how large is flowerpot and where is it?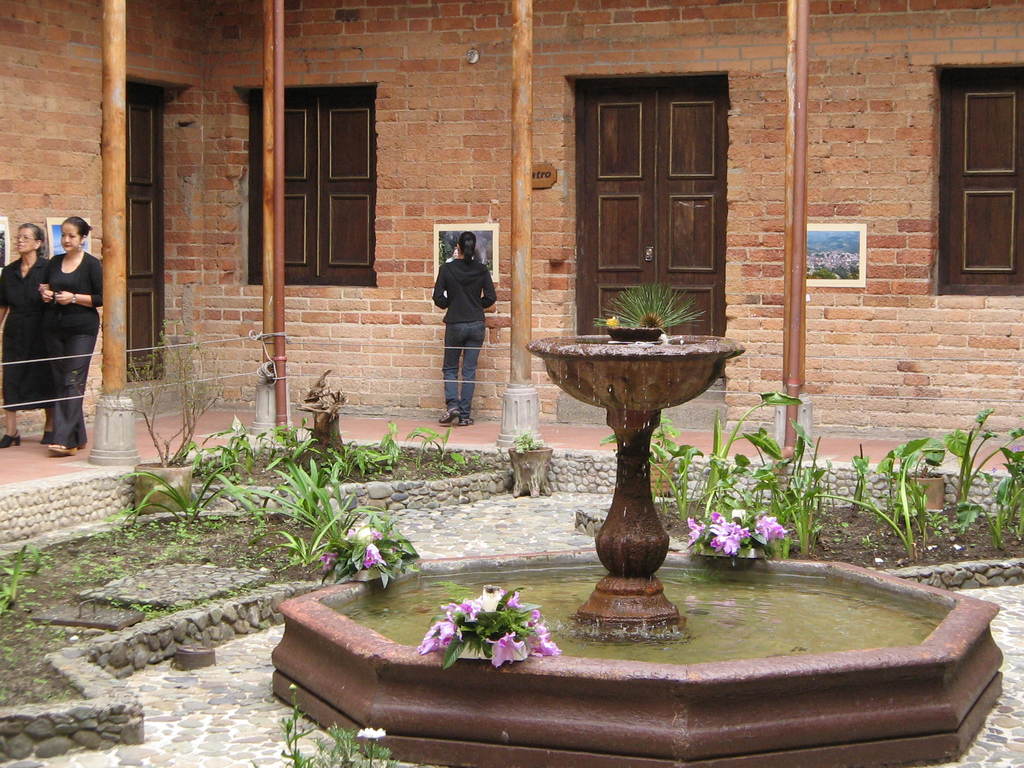
Bounding box: x1=134, y1=459, x2=192, y2=513.
